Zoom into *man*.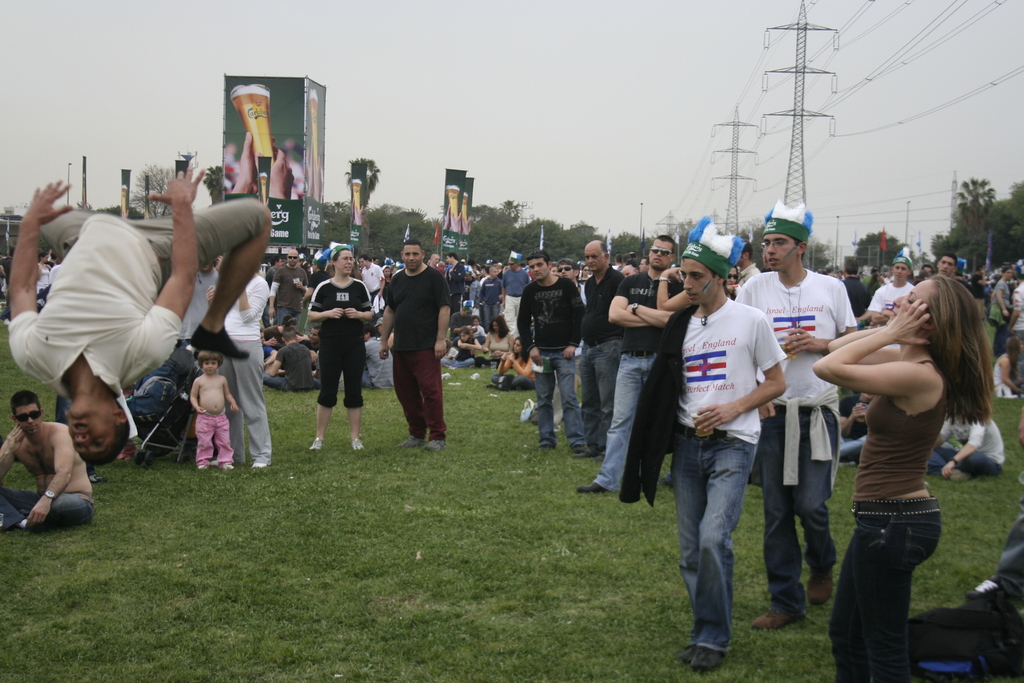
Zoom target: bbox=(354, 252, 387, 301).
